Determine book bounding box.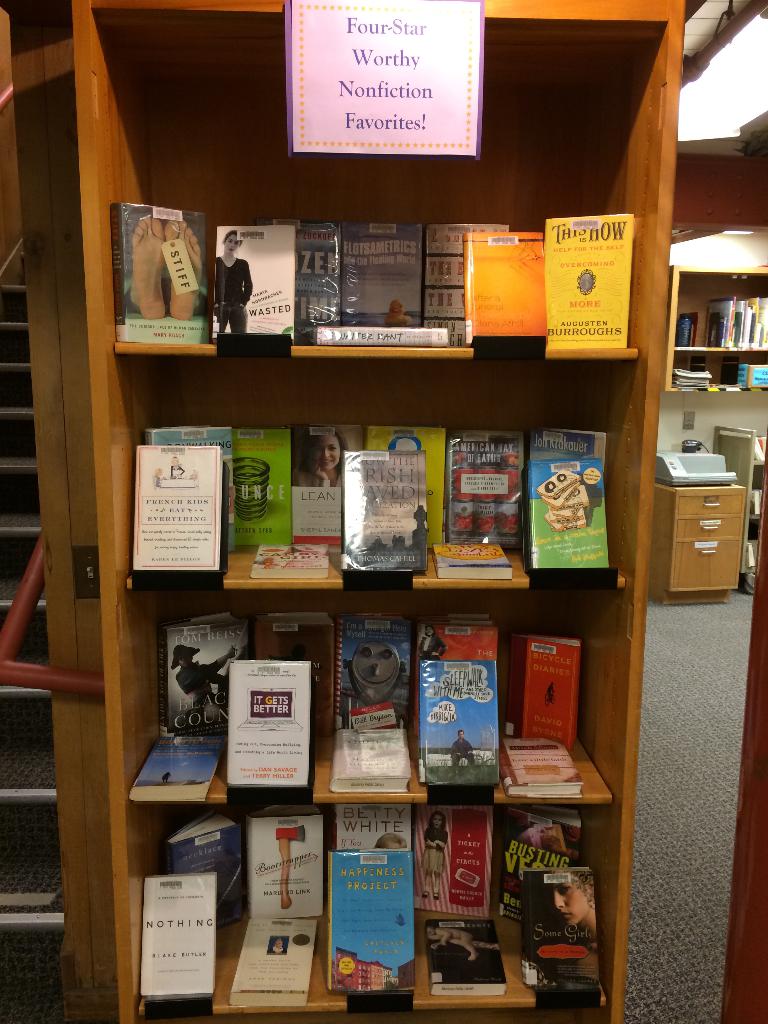
Determined: [420,223,506,342].
